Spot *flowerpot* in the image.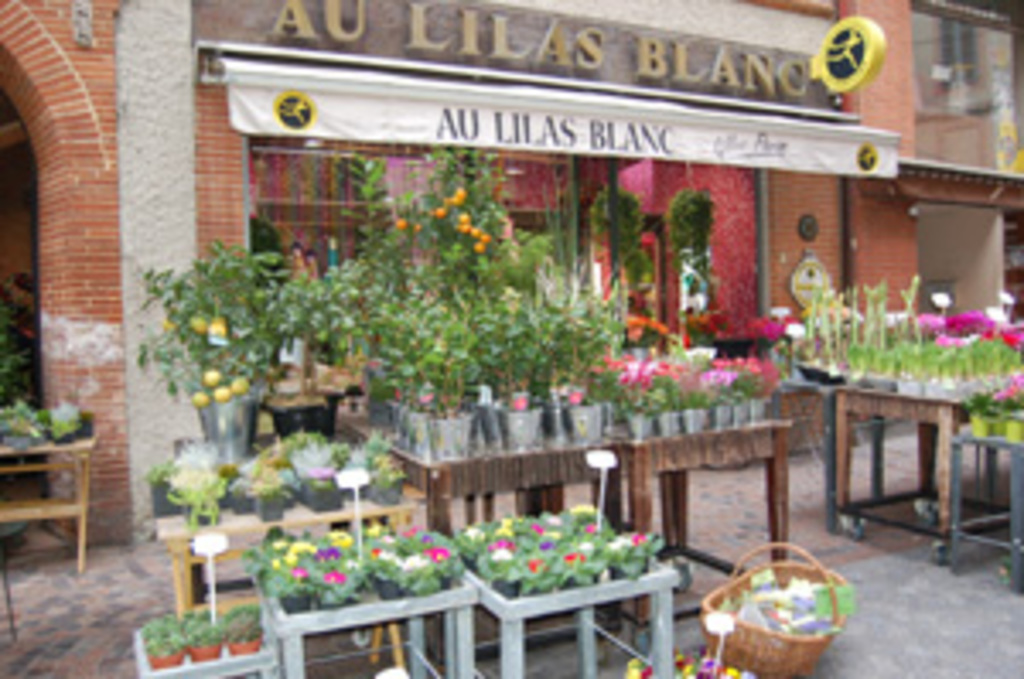
*flowerpot* found at x1=259 y1=392 x2=338 y2=440.
